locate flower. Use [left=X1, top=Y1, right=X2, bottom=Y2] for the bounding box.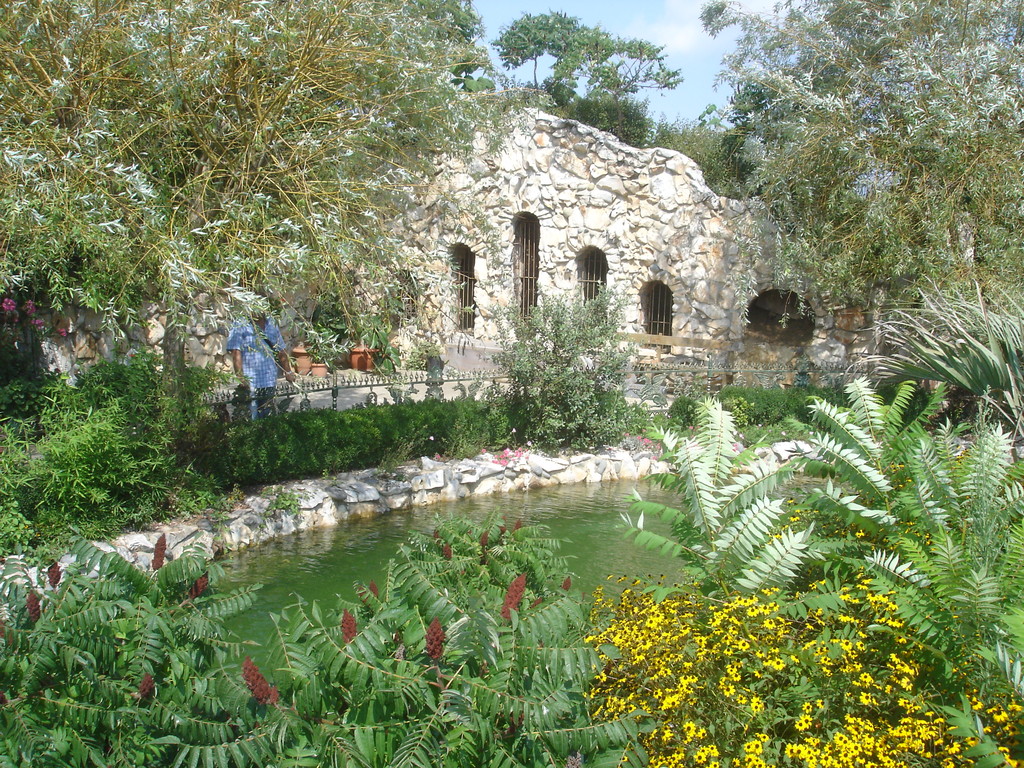
[left=367, top=584, right=375, bottom=602].
